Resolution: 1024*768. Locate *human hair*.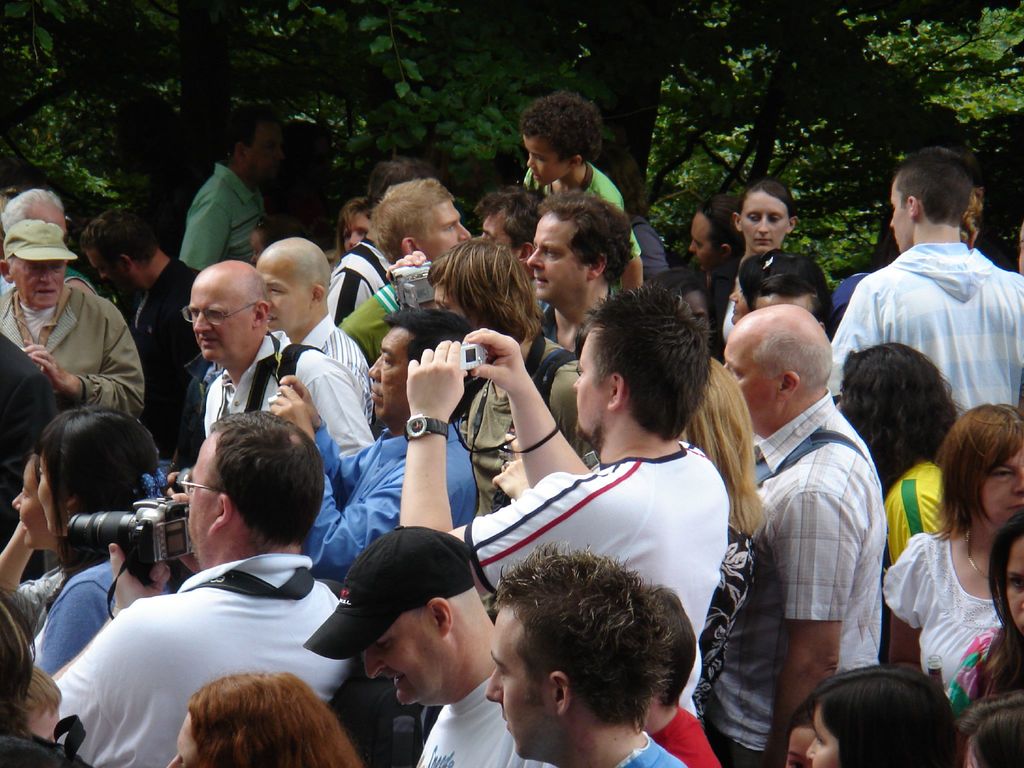
(0, 188, 65, 236).
